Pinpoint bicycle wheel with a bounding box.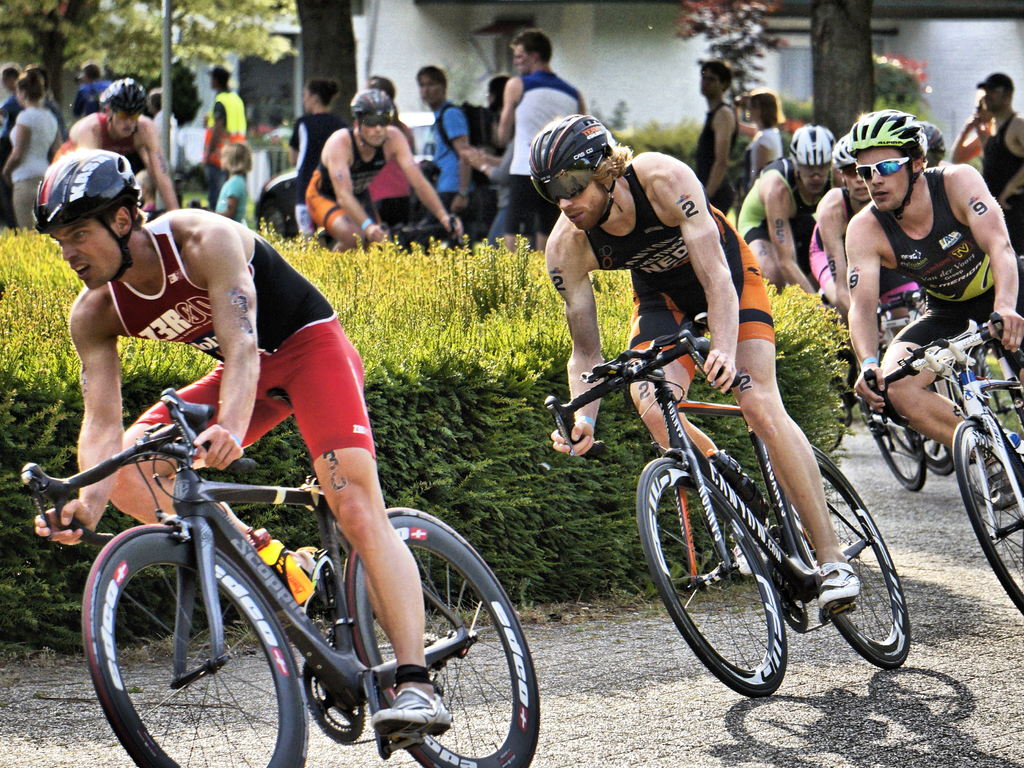
<region>950, 420, 1023, 616</region>.
